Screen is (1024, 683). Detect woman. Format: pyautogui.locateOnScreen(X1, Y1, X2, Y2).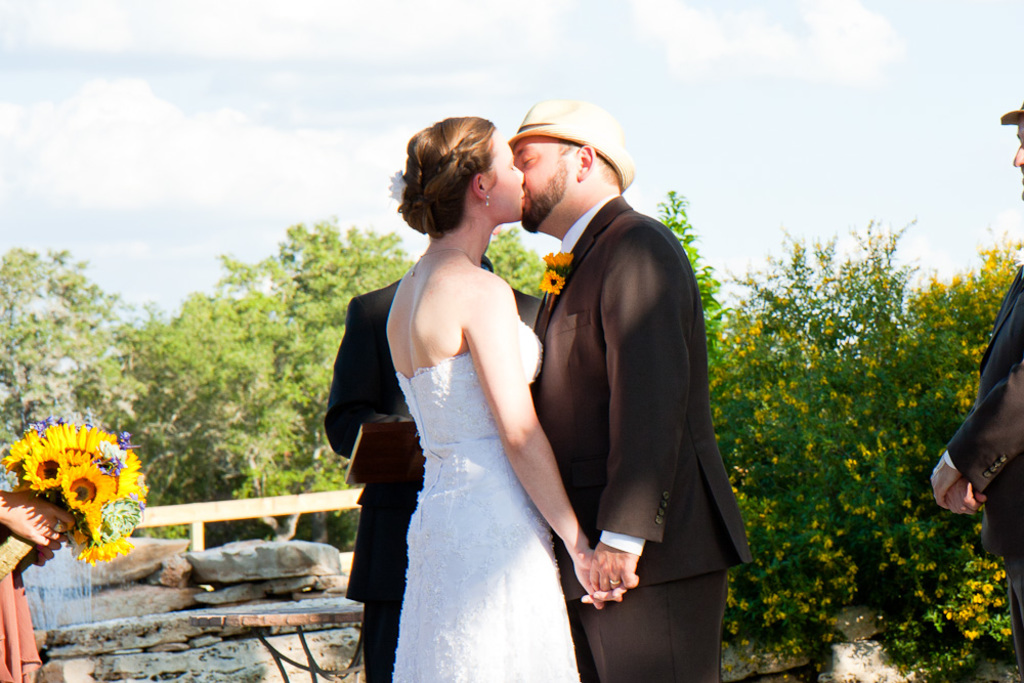
pyautogui.locateOnScreen(346, 119, 600, 682).
